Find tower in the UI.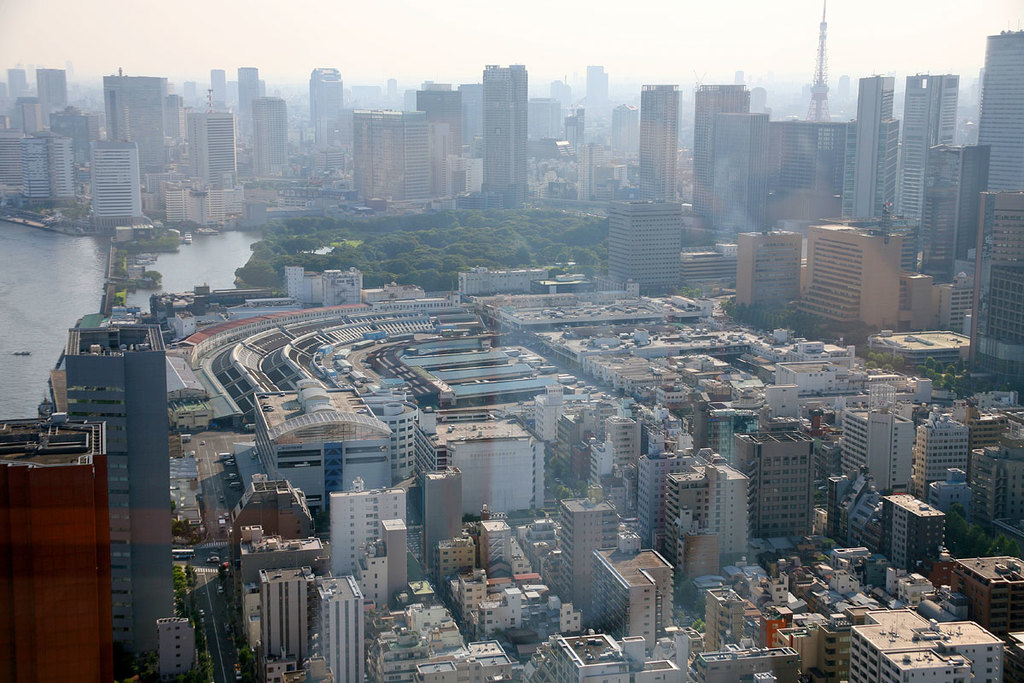
UI element at l=416, t=88, r=456, b=164.
